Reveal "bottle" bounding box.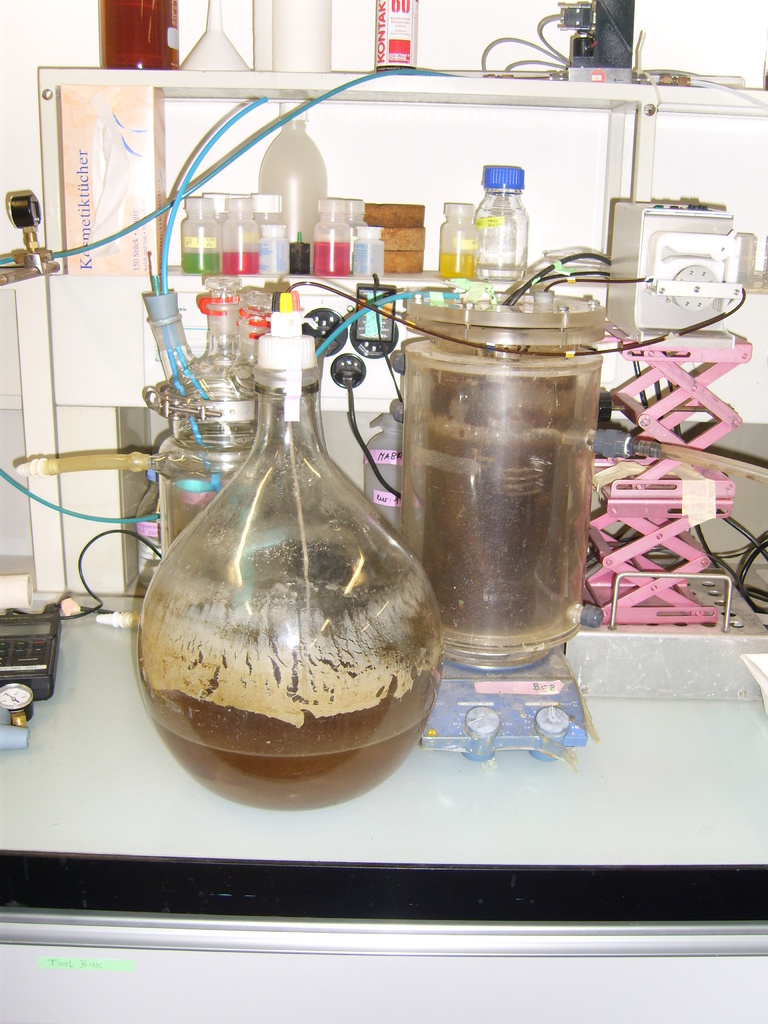
Revealed: [436, 204, 473, 278].
